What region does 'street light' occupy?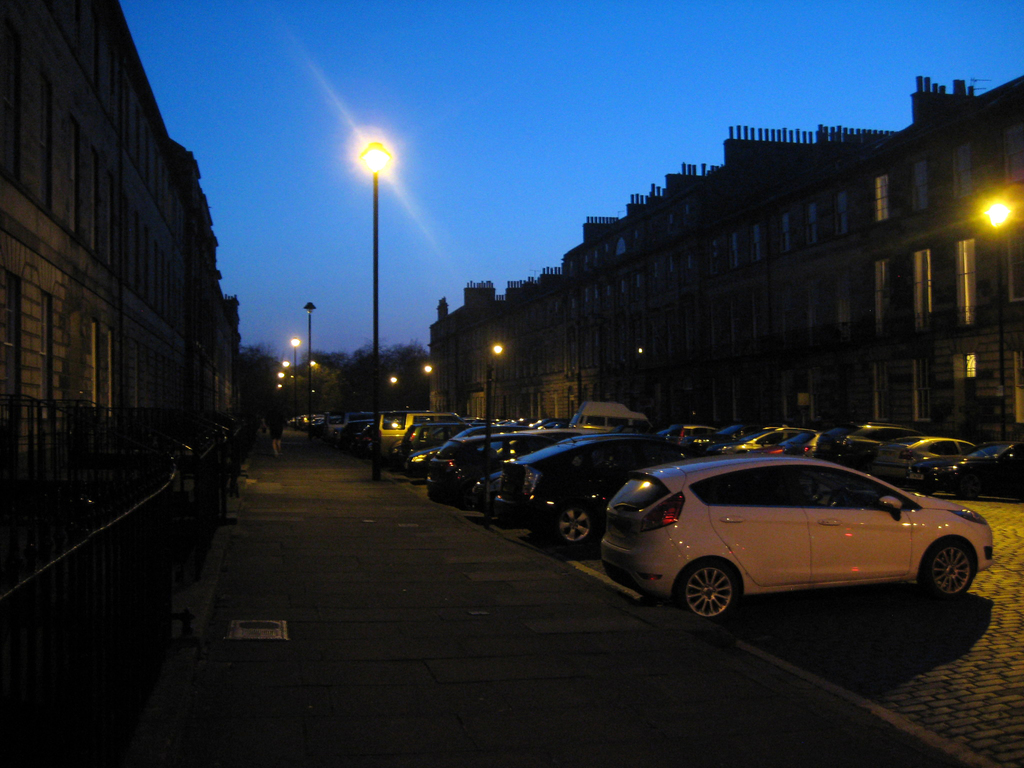
360, 142, 392, 479.
